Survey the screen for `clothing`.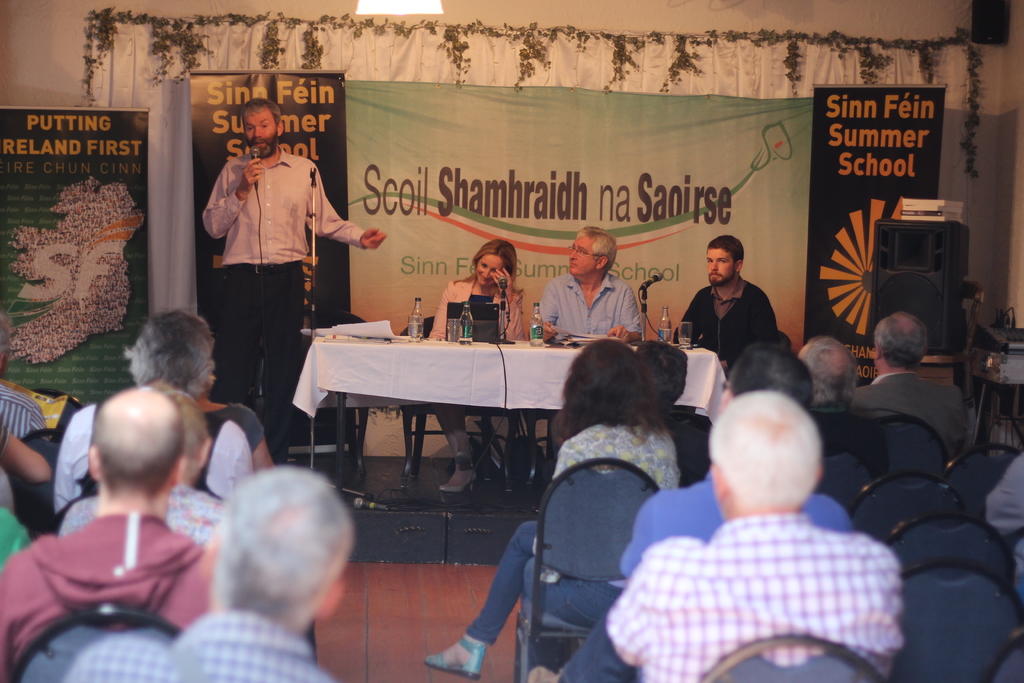
Survey found: box(854, 377, 976, 457).
